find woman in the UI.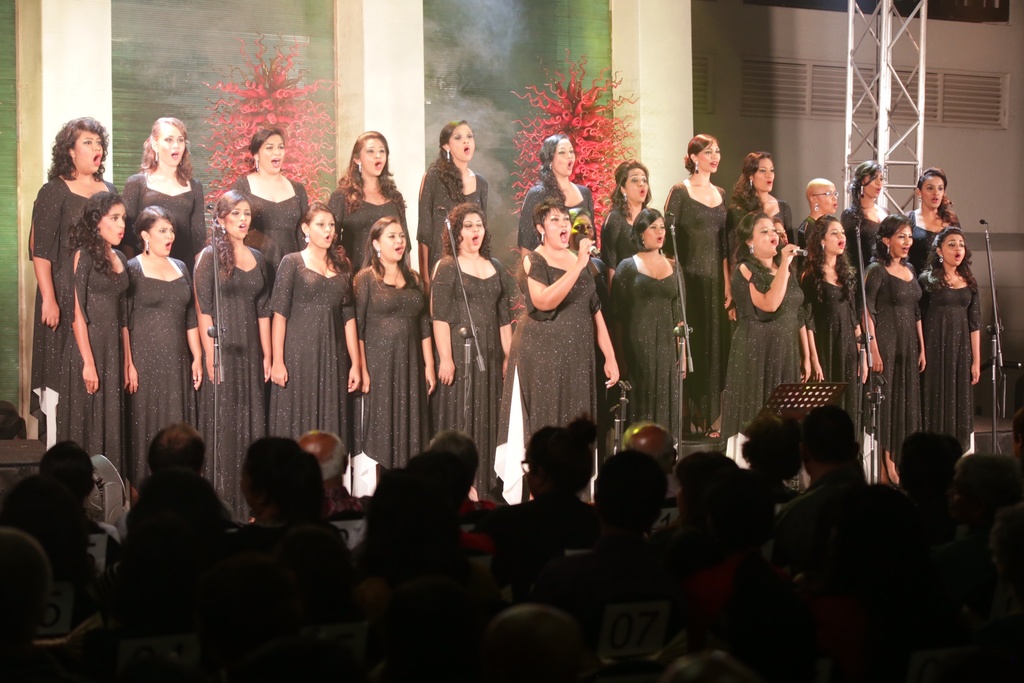
UI element at (130,110,217,258).
